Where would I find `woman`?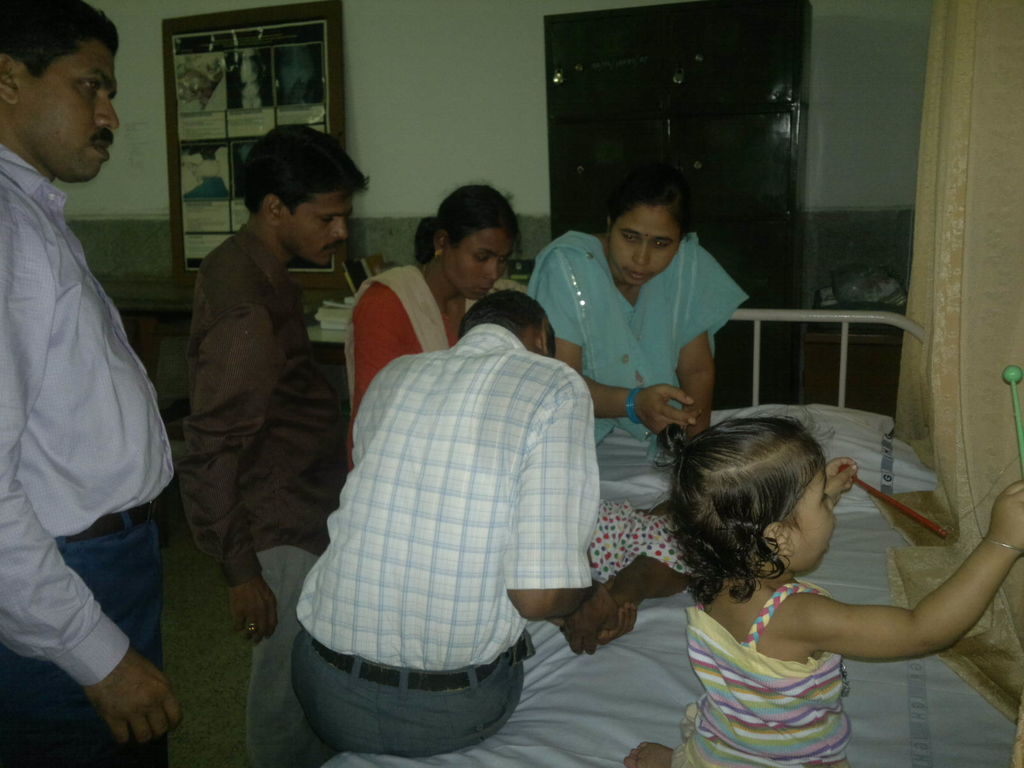
At detection(339, 182, 554, 474).
